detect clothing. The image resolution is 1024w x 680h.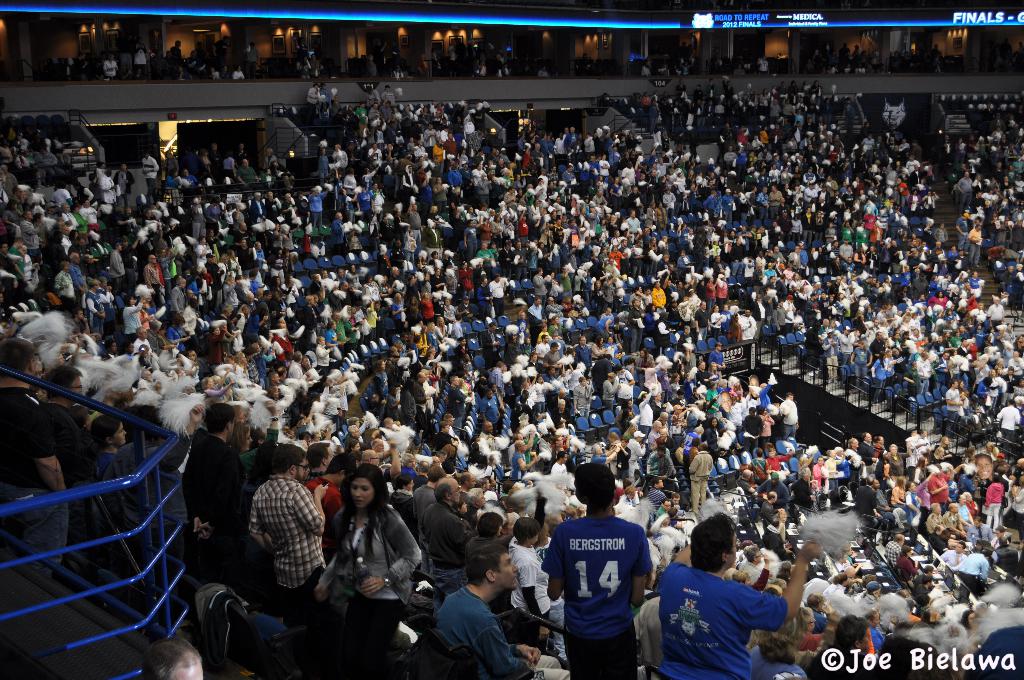
<bbox>101, 58, 118, 79</bbox>.
